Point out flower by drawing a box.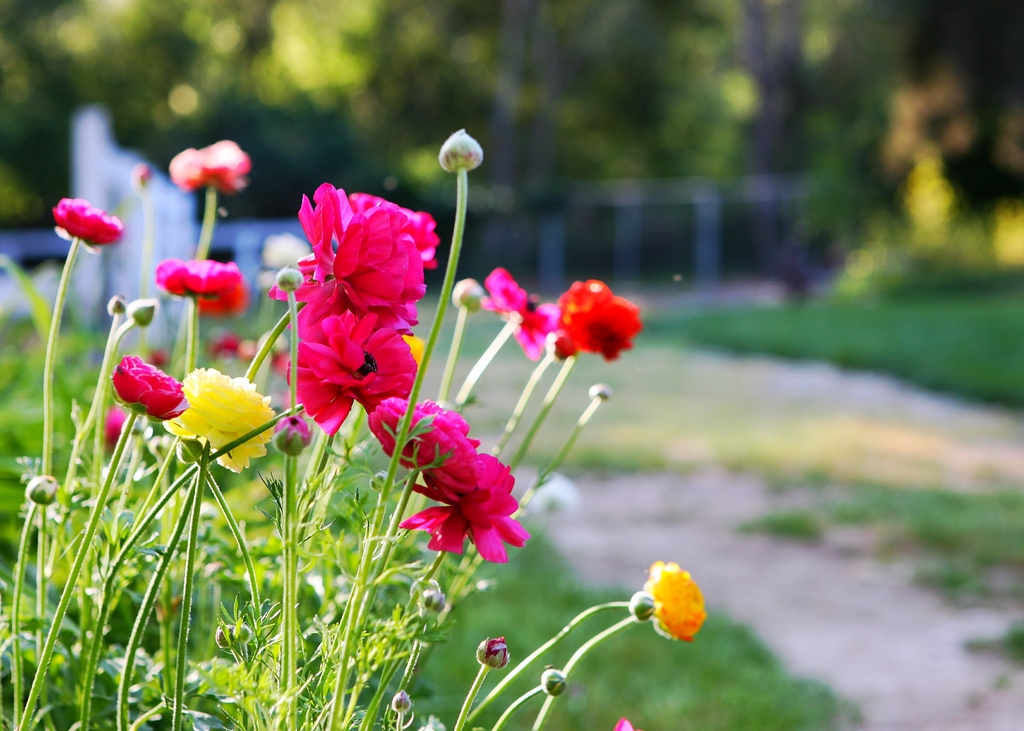
<bbox>550, 277, 643, 361</bbox>.
